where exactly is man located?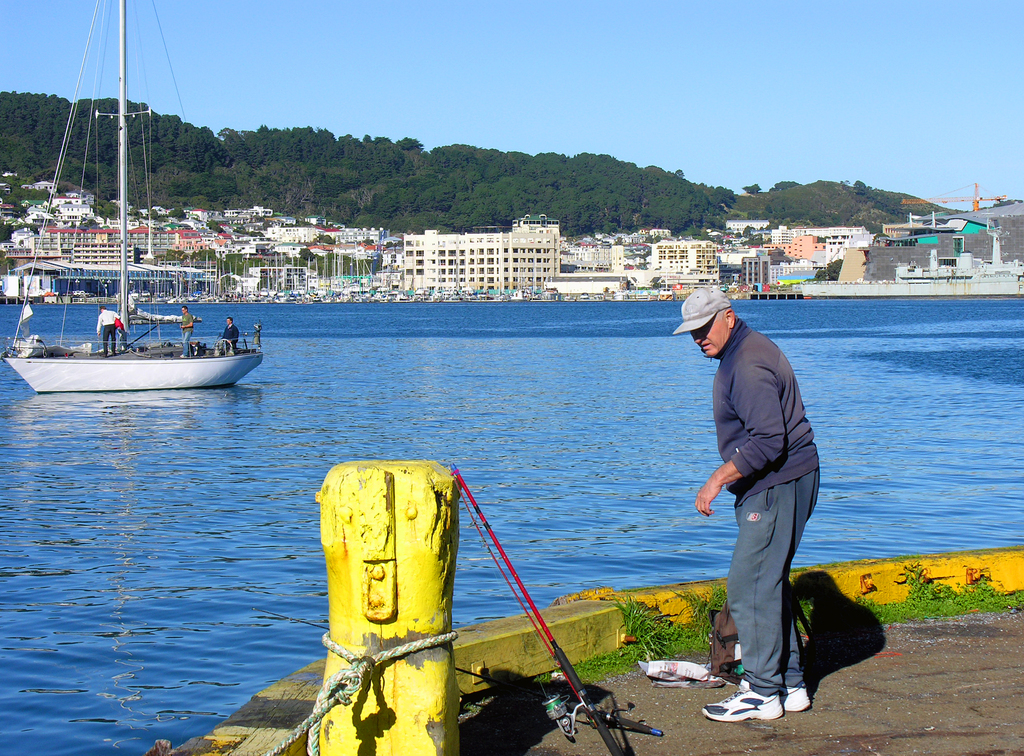
Its bounding box is 223/318/241/353.
